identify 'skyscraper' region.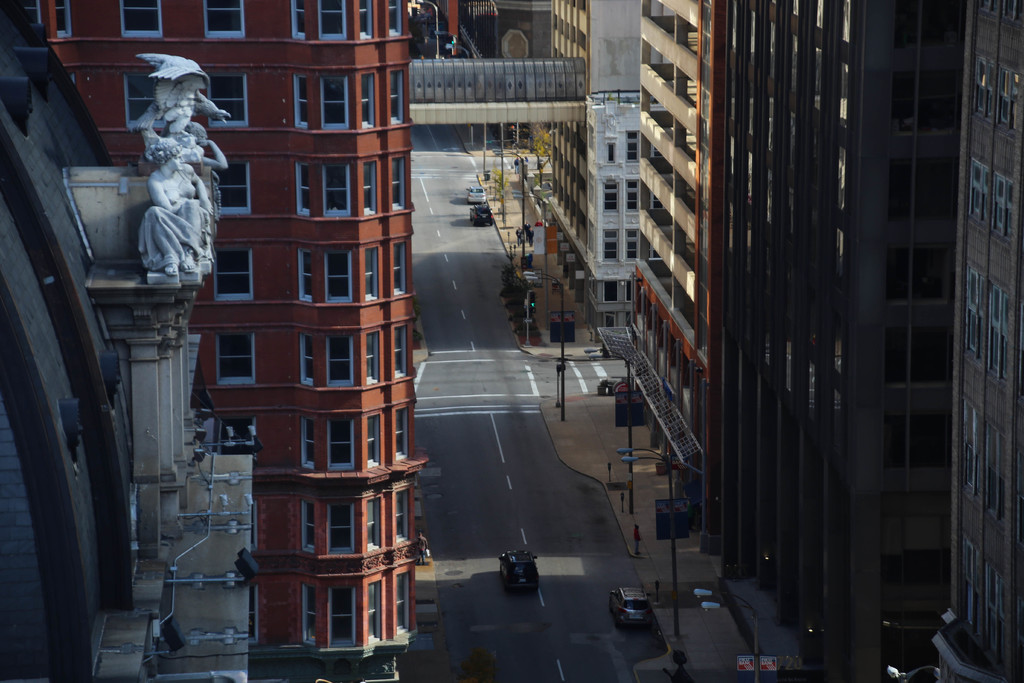
Region: <bbox>623, 0, 729, 570</bbox>.
